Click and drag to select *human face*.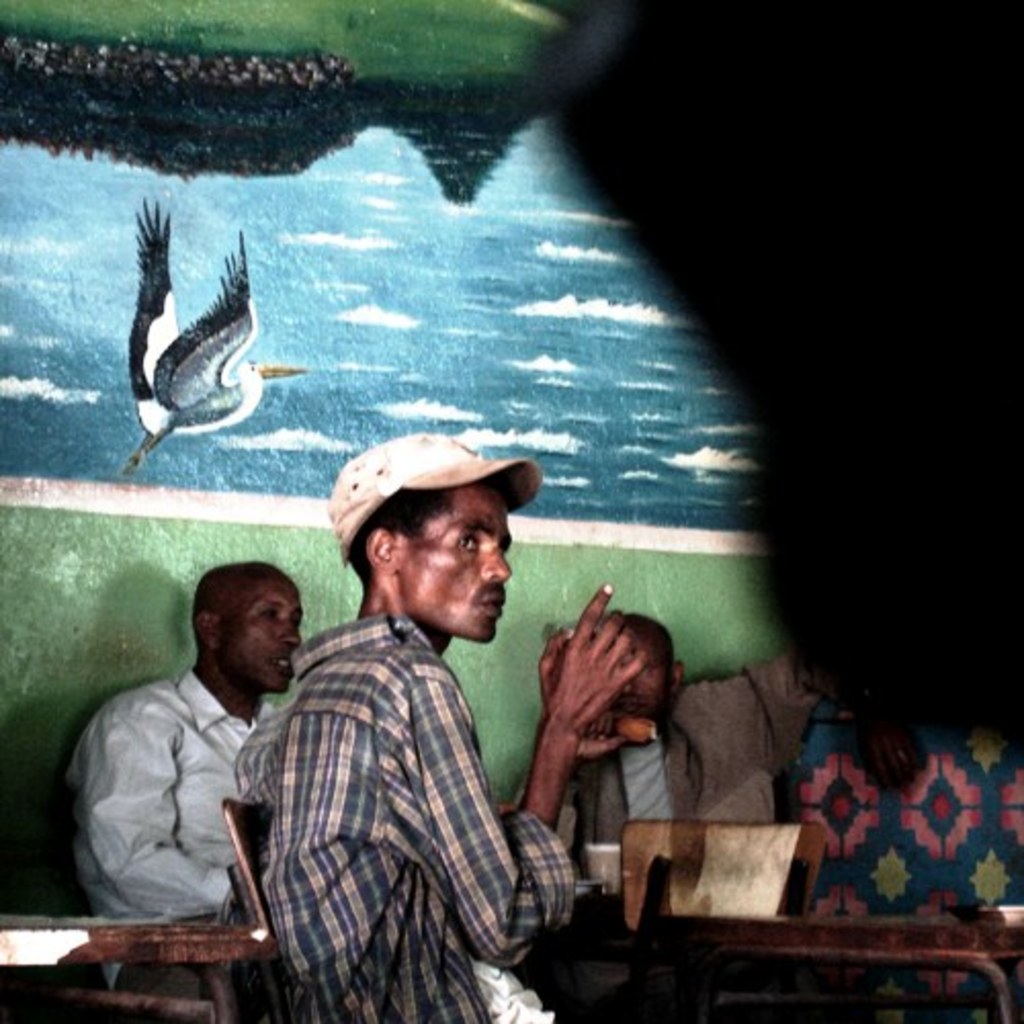
Selection: x1=610, y1=633, x2=676, y2=725.
